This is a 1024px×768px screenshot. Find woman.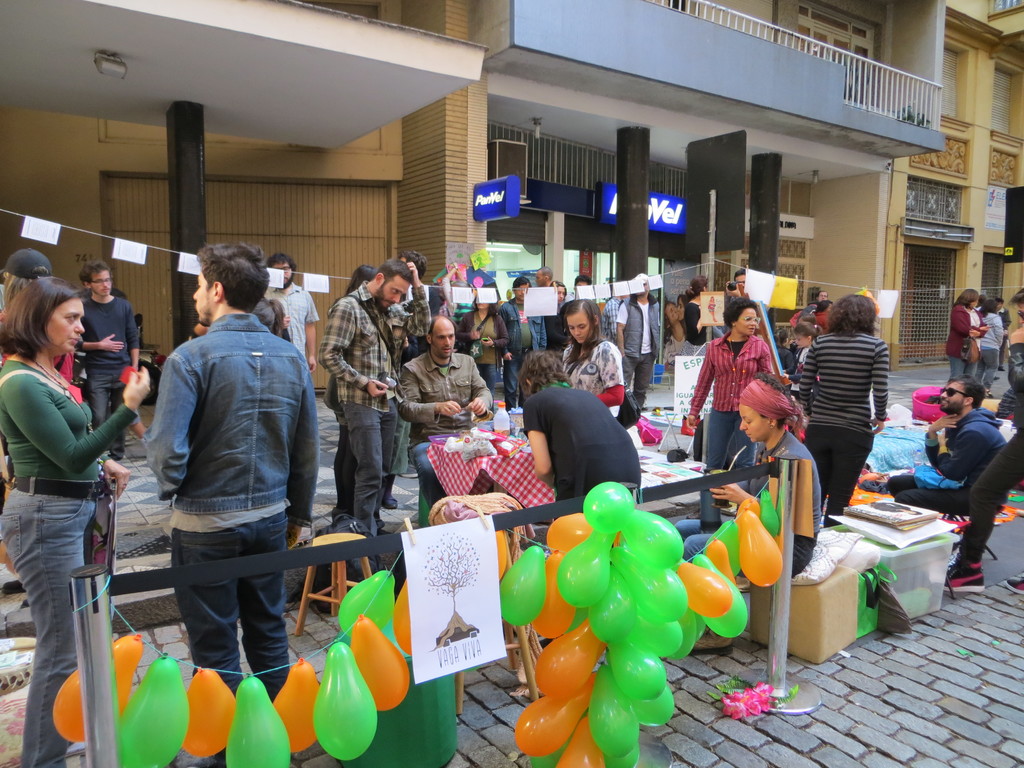
Bounding box: {"left": 677, "top": 289, "right": 692, "bottom": 339}.
